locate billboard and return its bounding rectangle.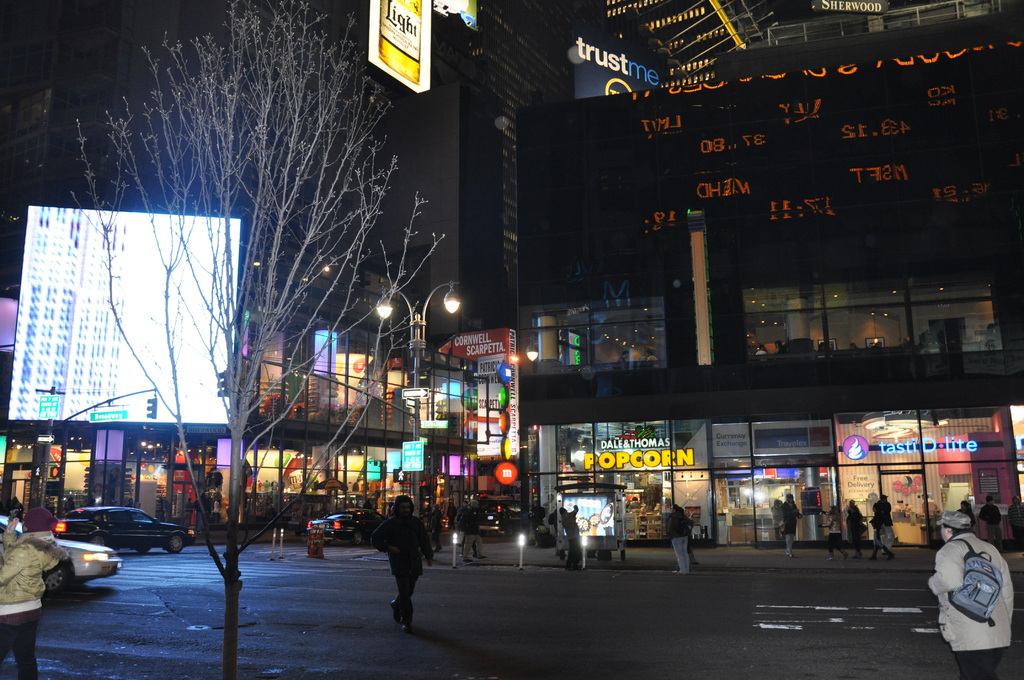
Rect(434, 327, 516, 458).
